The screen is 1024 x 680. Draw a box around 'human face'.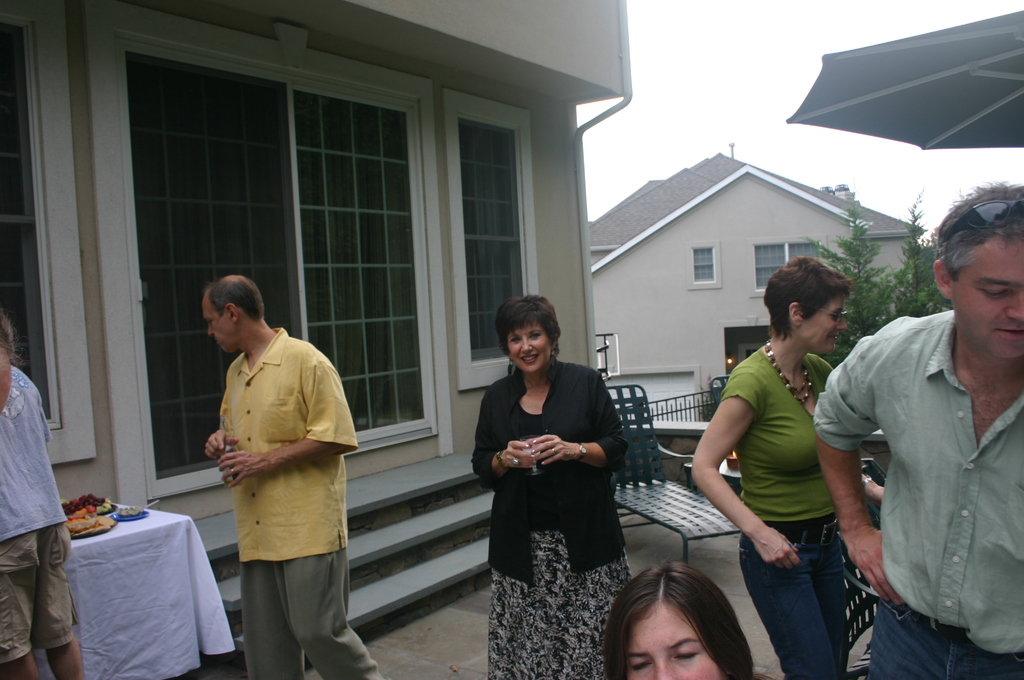
(x1=799, y1=289, x2=848, y2=354).
